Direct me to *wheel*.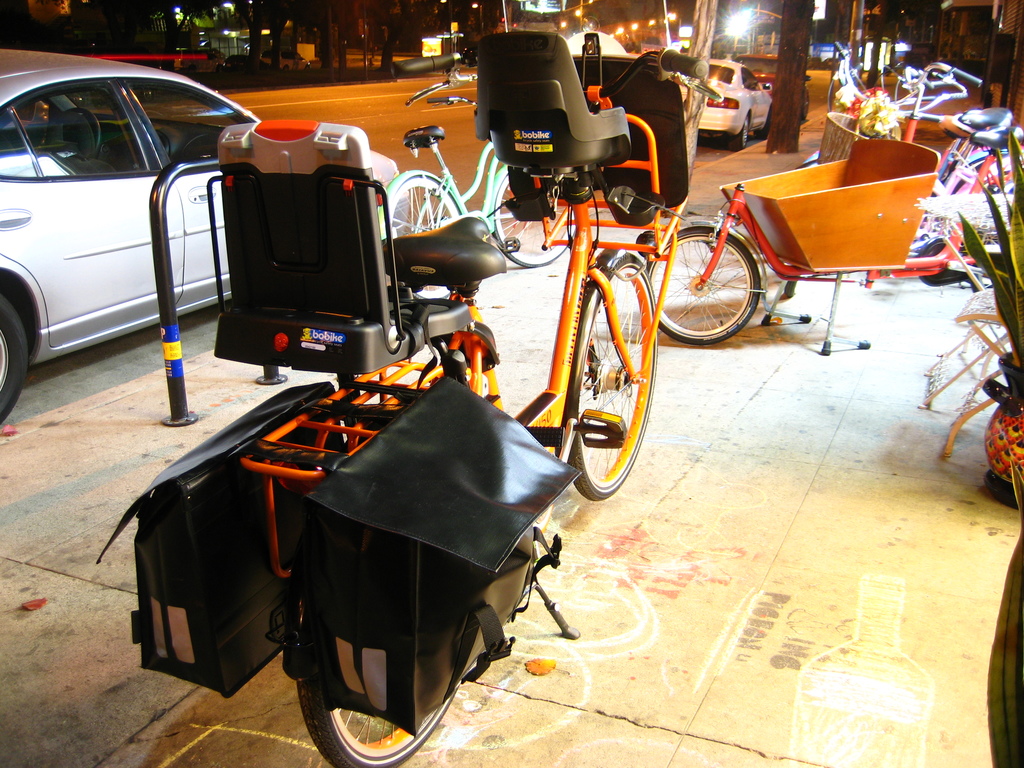
Direction: (x1=561, y1=237, x2=657, y2=509).
